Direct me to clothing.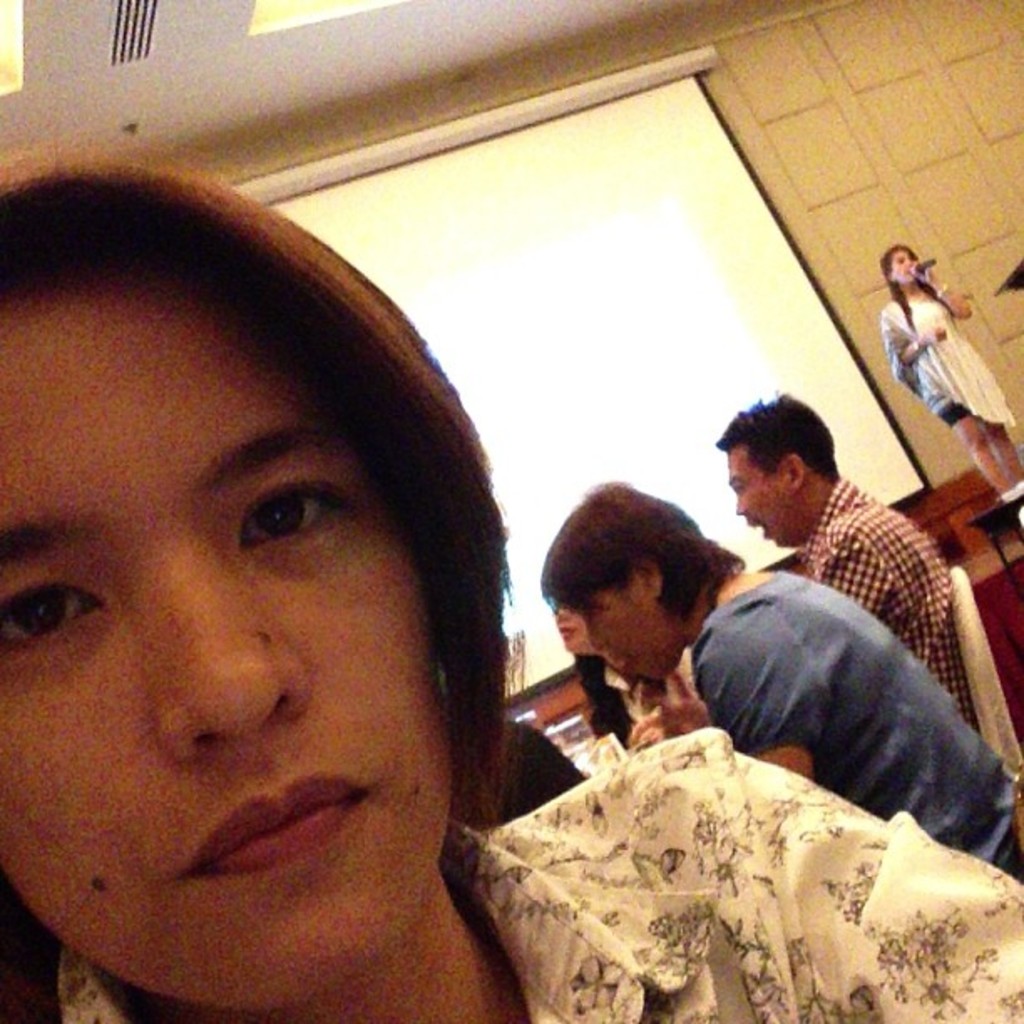
Direction: <region>878, 278, 1021, 428</region>.
